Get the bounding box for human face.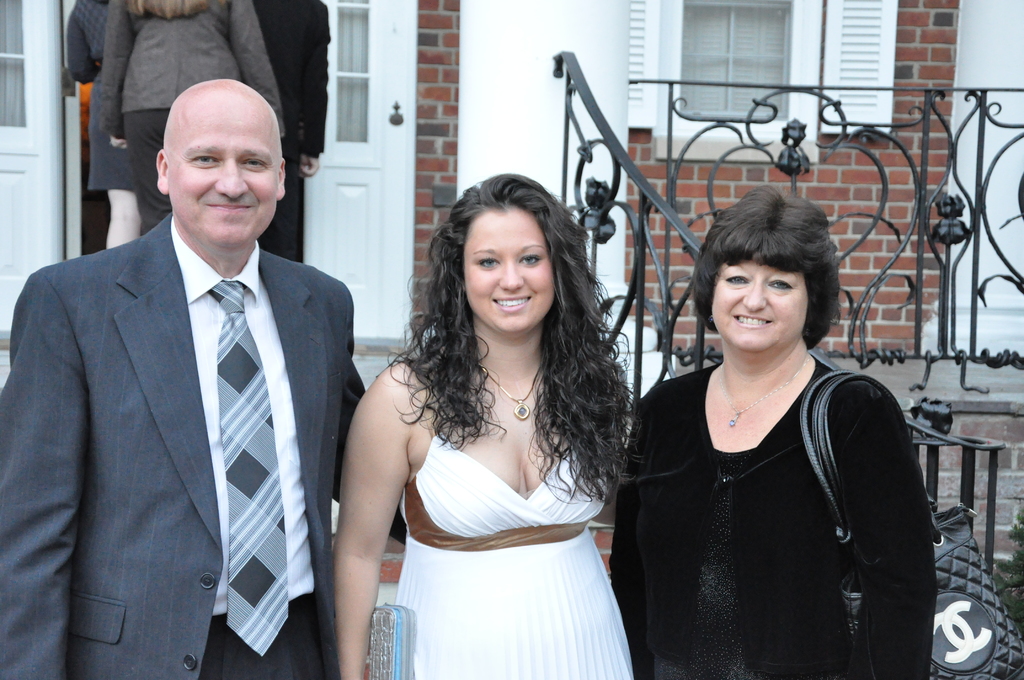
[x1=168, y1=92, x2=277, y2=247].
